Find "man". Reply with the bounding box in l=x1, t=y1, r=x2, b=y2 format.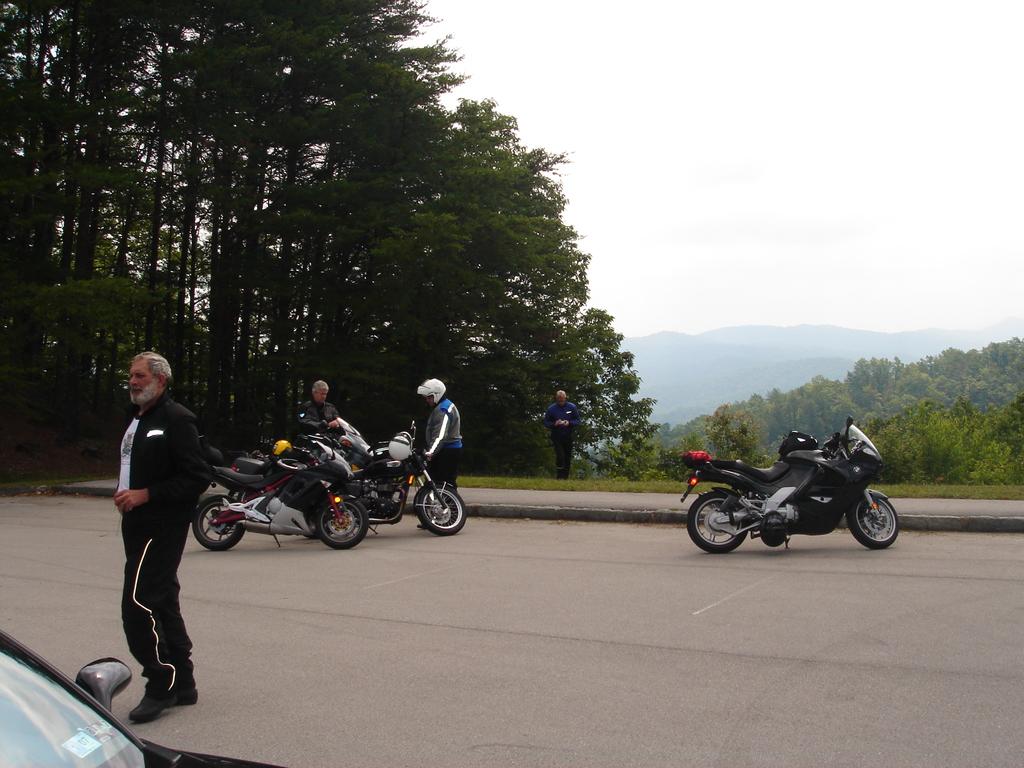
l=111, t=353, r=211, b=726.
